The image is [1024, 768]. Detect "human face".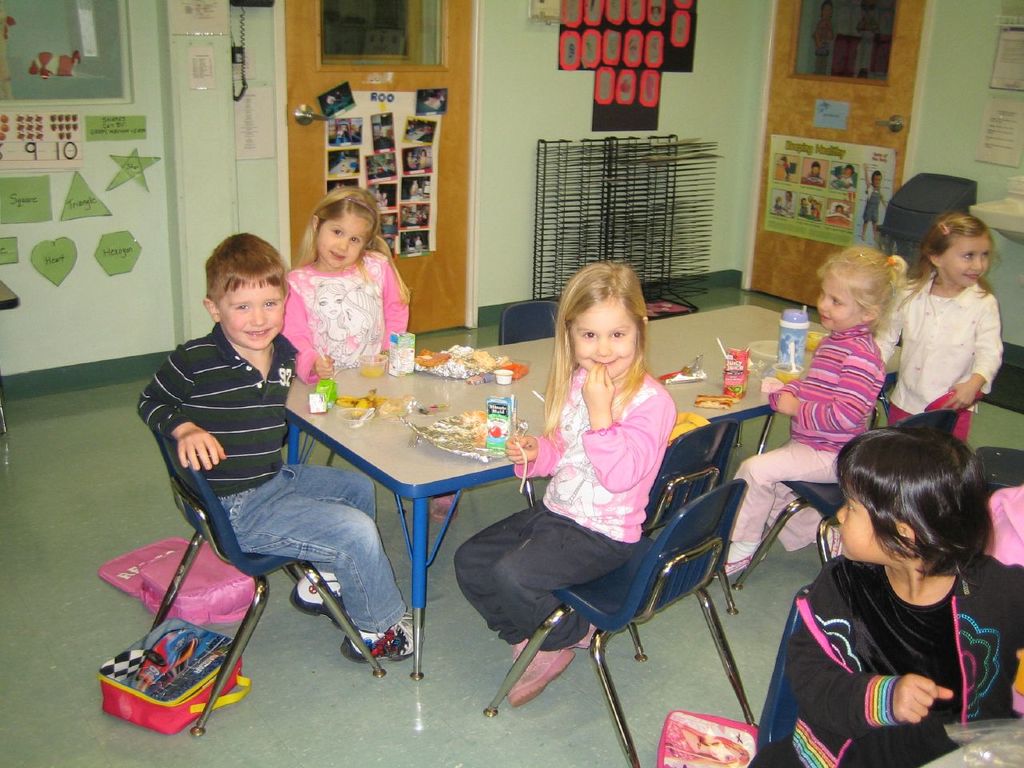
Detection: <bbox>570, 294, 634, 368</bbox>.
